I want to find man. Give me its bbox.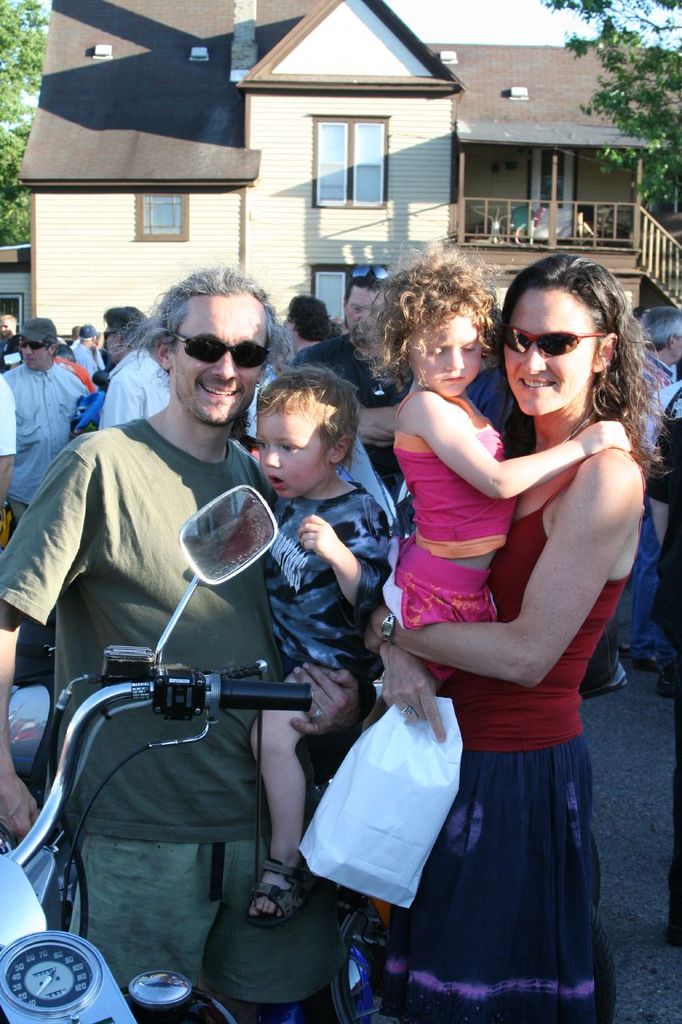
(left=618, top=313, right=681, bottom=666).
